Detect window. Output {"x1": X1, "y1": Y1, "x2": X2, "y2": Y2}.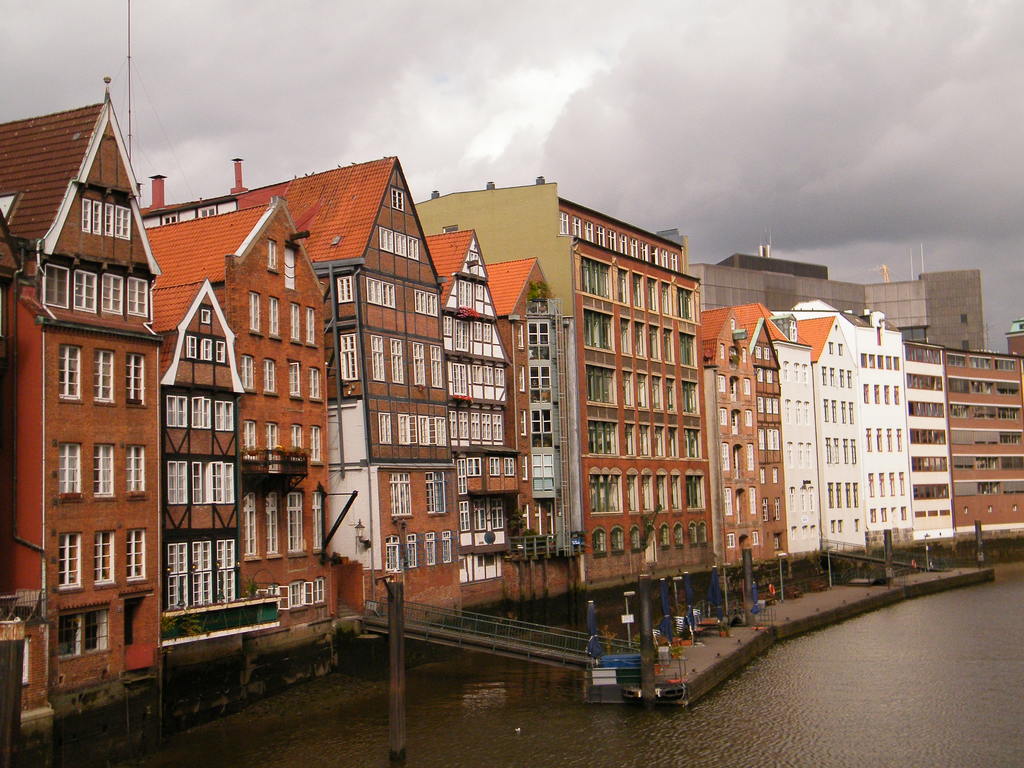
{"x1": 527, "y1": 445, "x2": 557, "y2": 498}.
